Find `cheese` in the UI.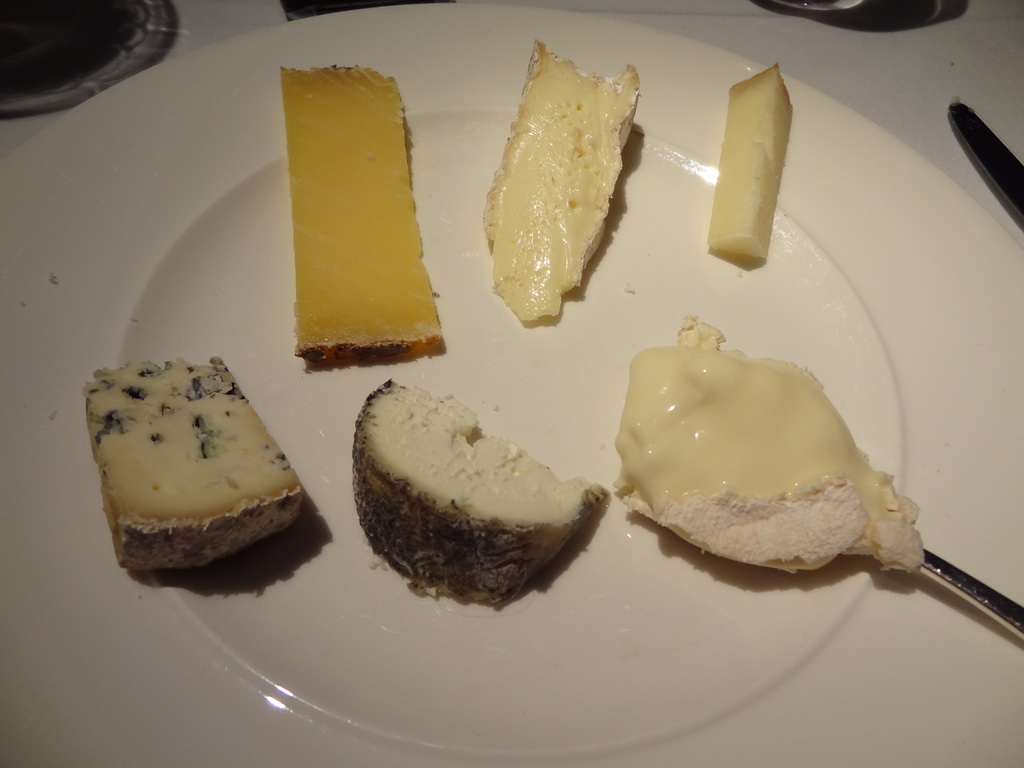
UI element at 75/357/307/566.
